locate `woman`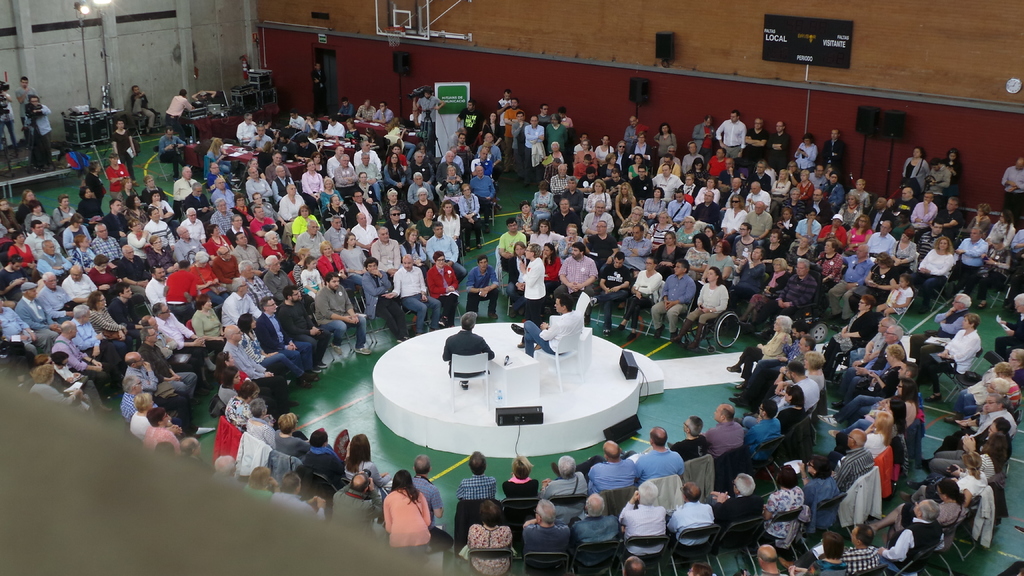
234, 192, 259, 224
